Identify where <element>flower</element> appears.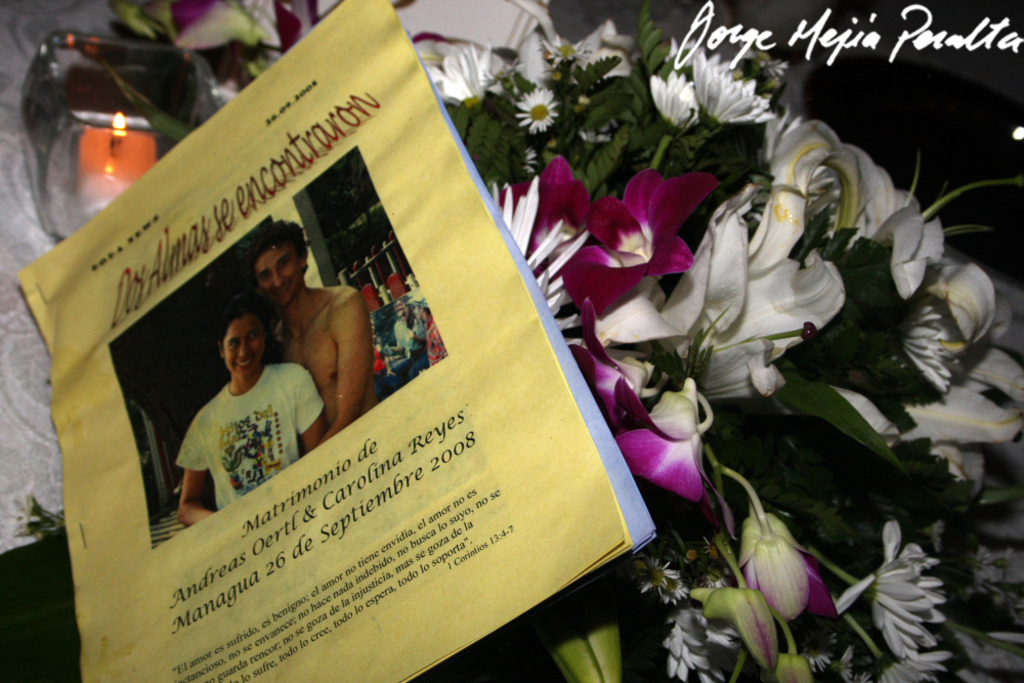
Appears at [x1=736, y1=507, x2=859, y2=625].
